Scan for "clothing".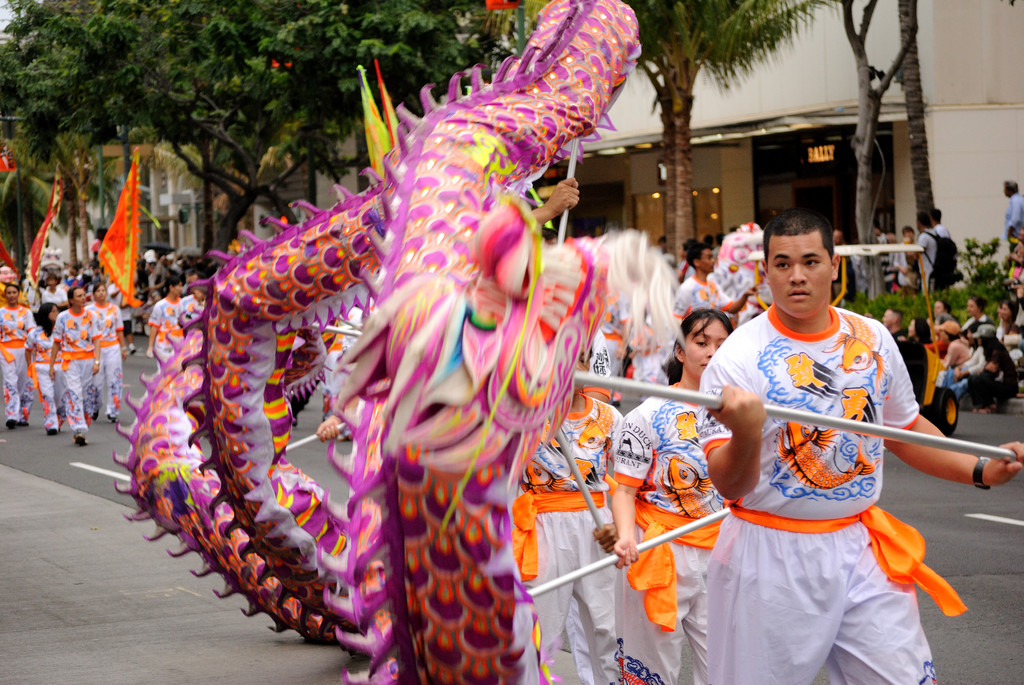
Scan result: bbox(151, 293, 177, 373).
